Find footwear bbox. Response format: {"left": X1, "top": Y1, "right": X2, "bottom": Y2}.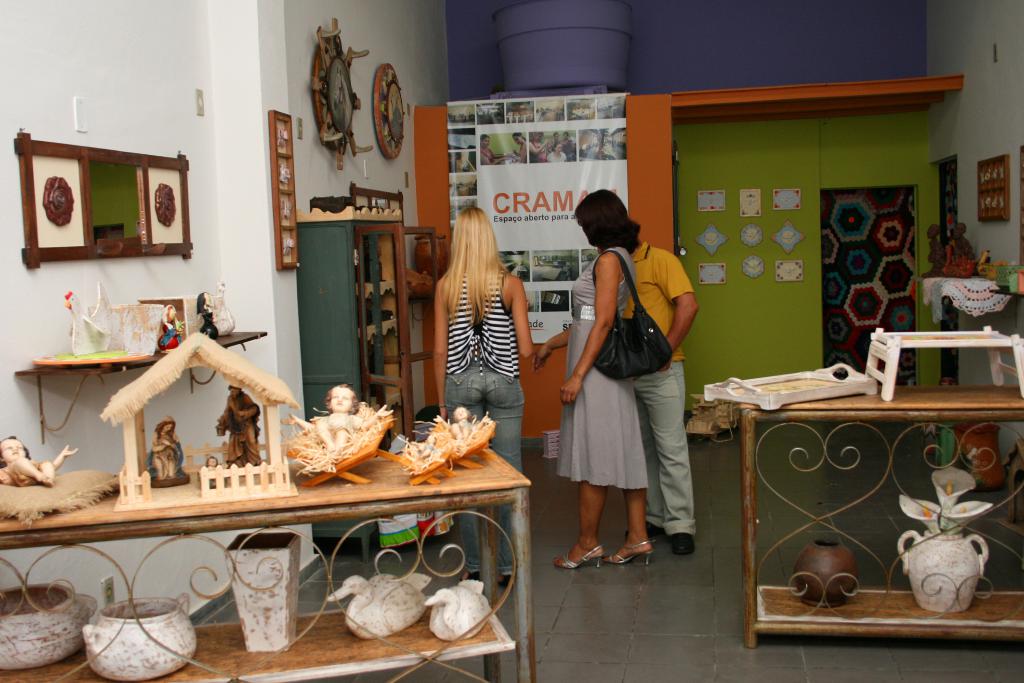
{"left": 602, "top": 539, "right": 655, "bottom": 572}.
